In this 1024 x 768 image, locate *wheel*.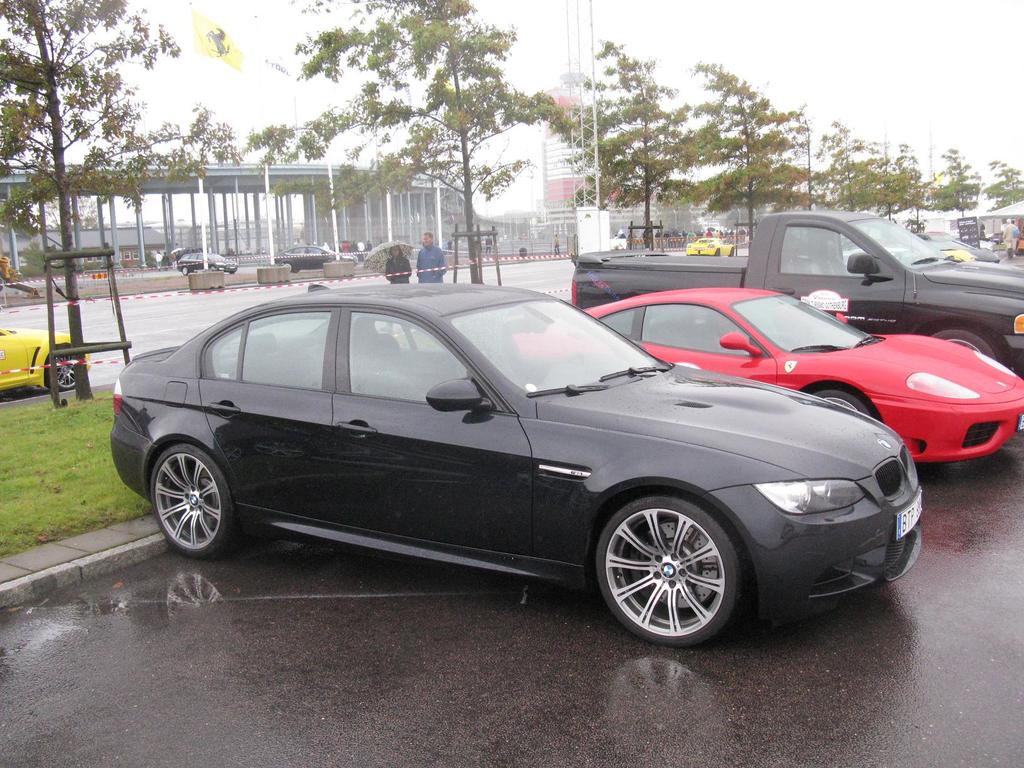
Bounding box: bbox=(211, 264, 218, 271).
